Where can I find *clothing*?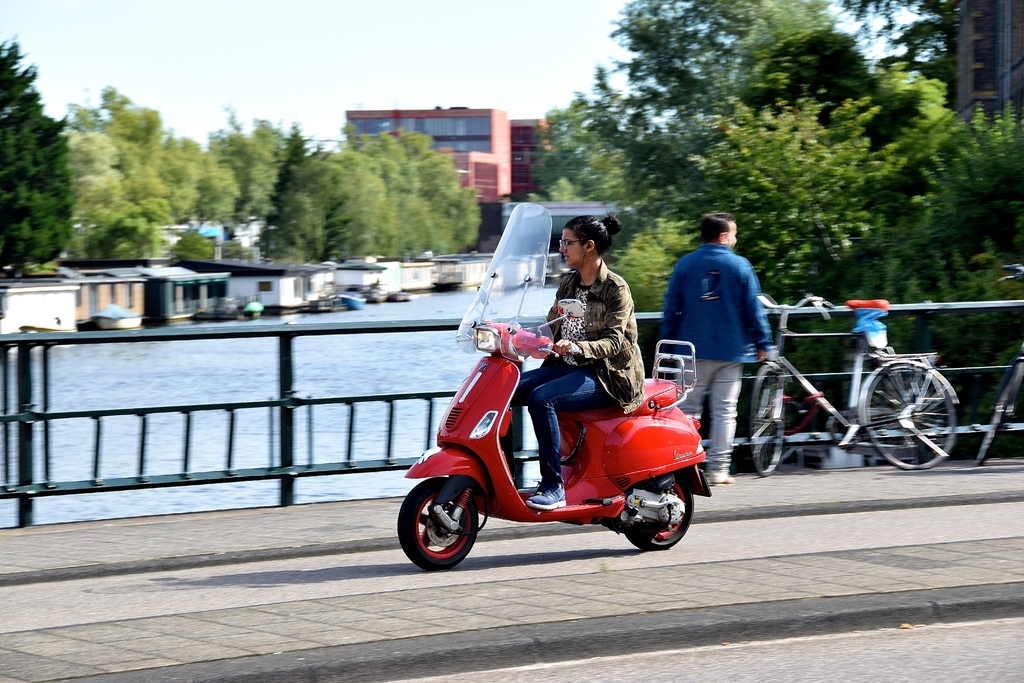
You can find it at <bbox>656, 247, 776, 476</bbox>.
